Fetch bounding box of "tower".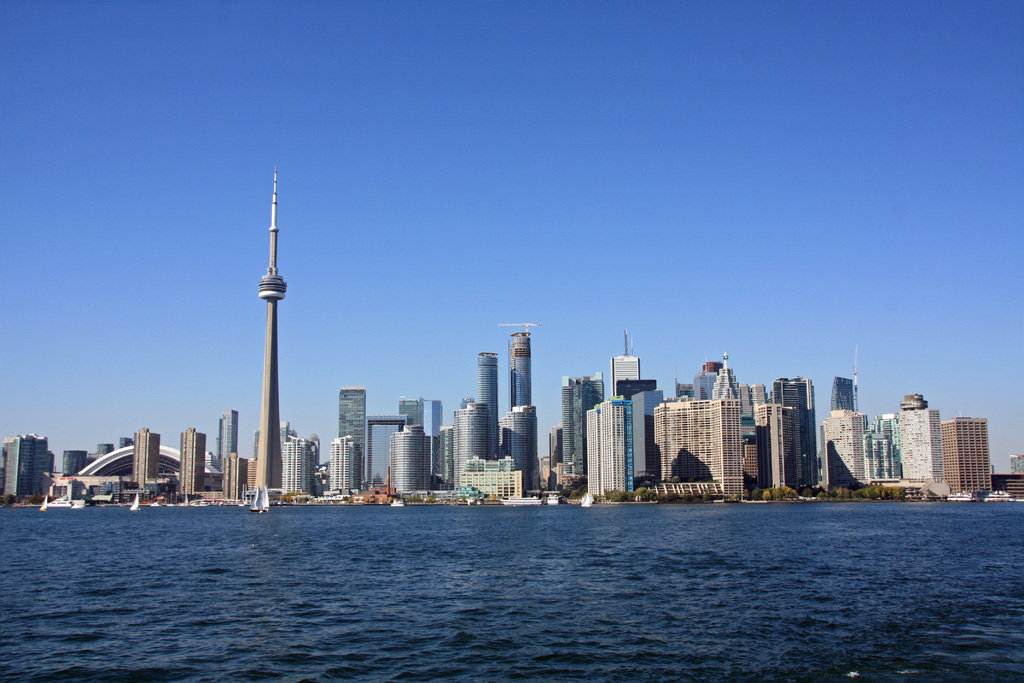
Bbox: pyautogui.locateOnScreen(774, 378, 814, 486).
